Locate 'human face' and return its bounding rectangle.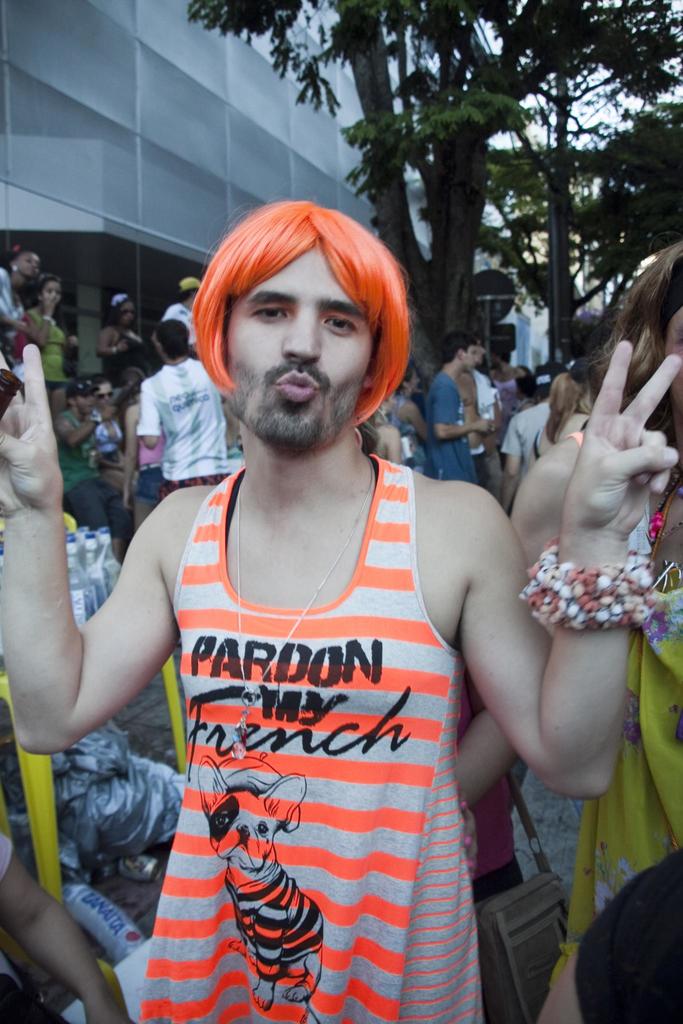
(470, 348, 476, 374).
